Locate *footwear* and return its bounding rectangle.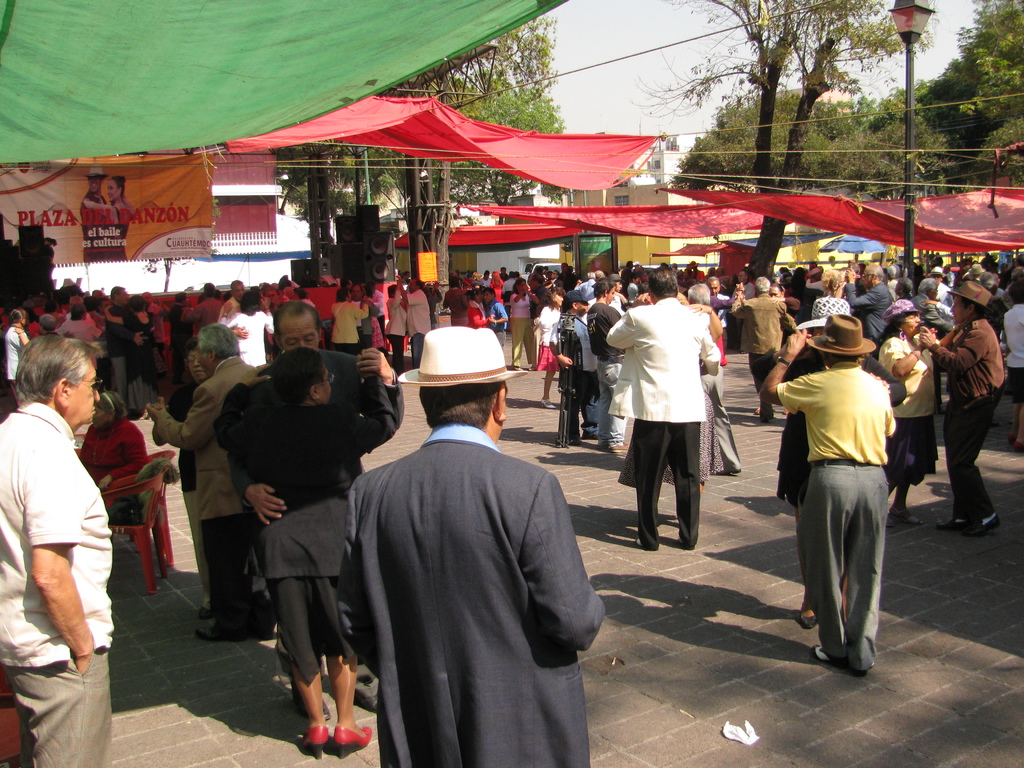
l=886, t=499, r=908, b=520.
